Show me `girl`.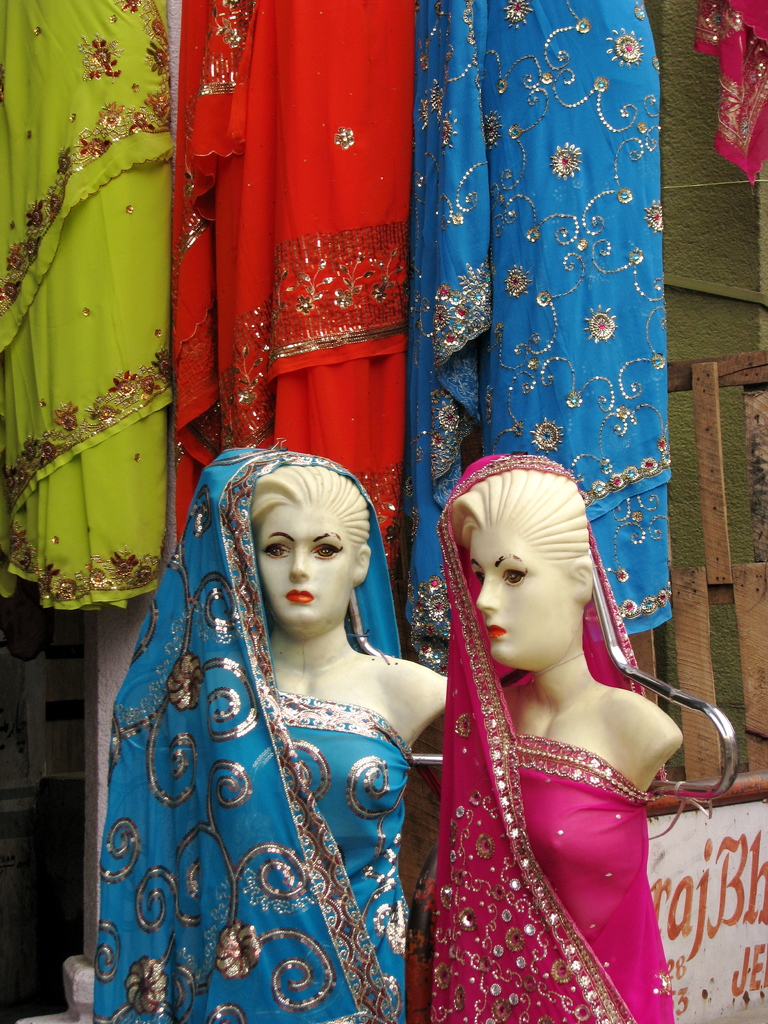
`girl` is here: <region>91, 440, 453, 1023</region>.
